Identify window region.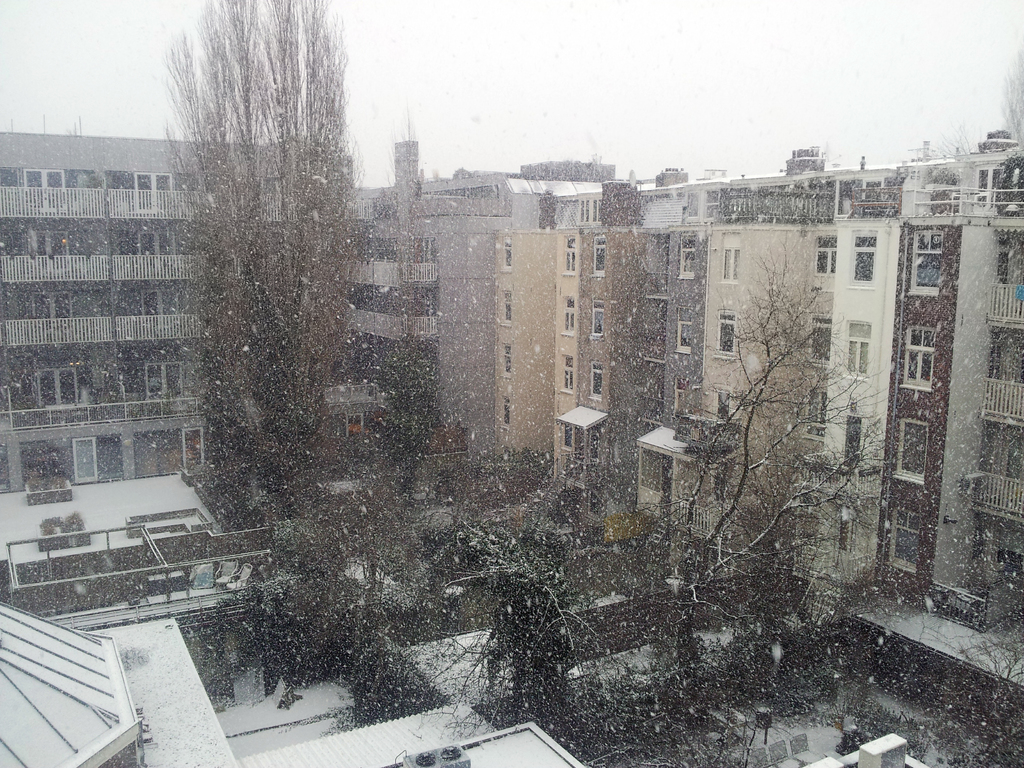
Region: bbox(591, 236, 604, 279).
